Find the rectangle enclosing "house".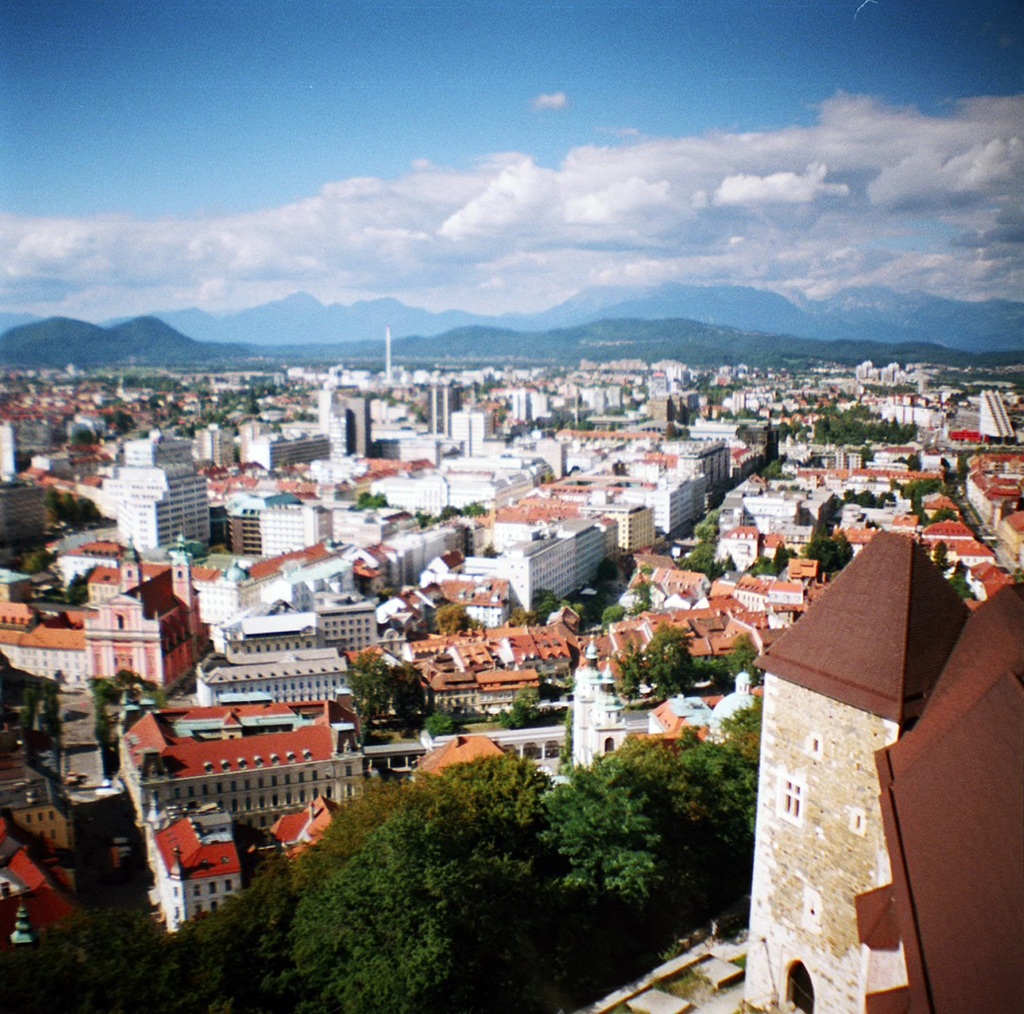
(x1=592, y1=502, x2=661, y2=553).
